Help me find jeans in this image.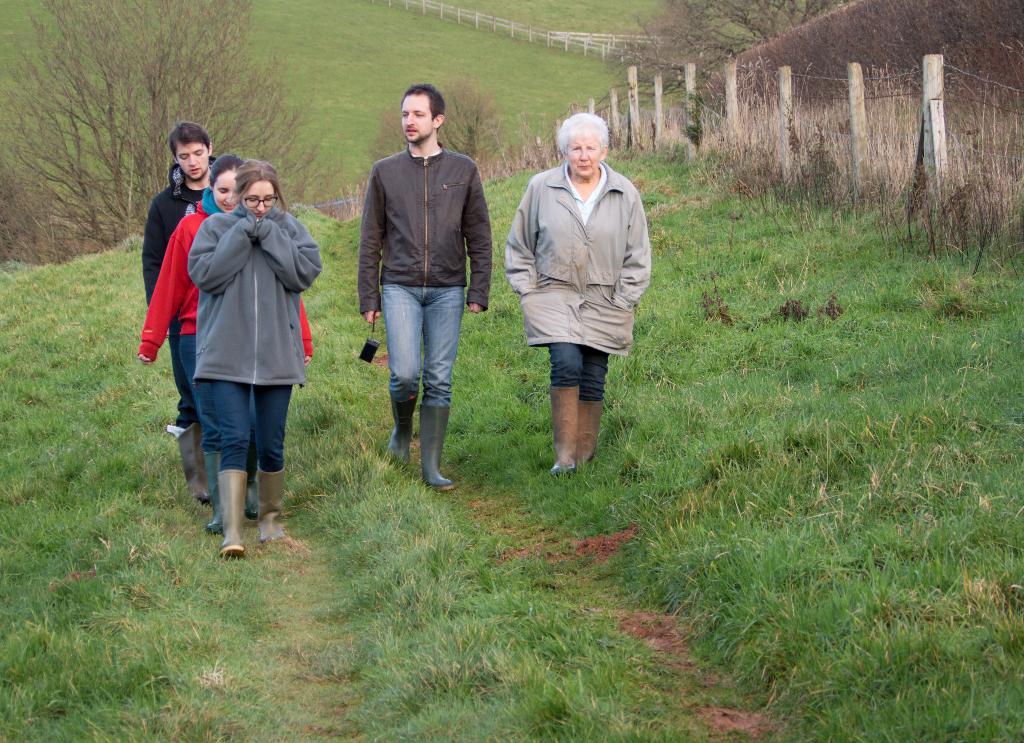
Found it: bbox=[366, 266, 460, 484].
